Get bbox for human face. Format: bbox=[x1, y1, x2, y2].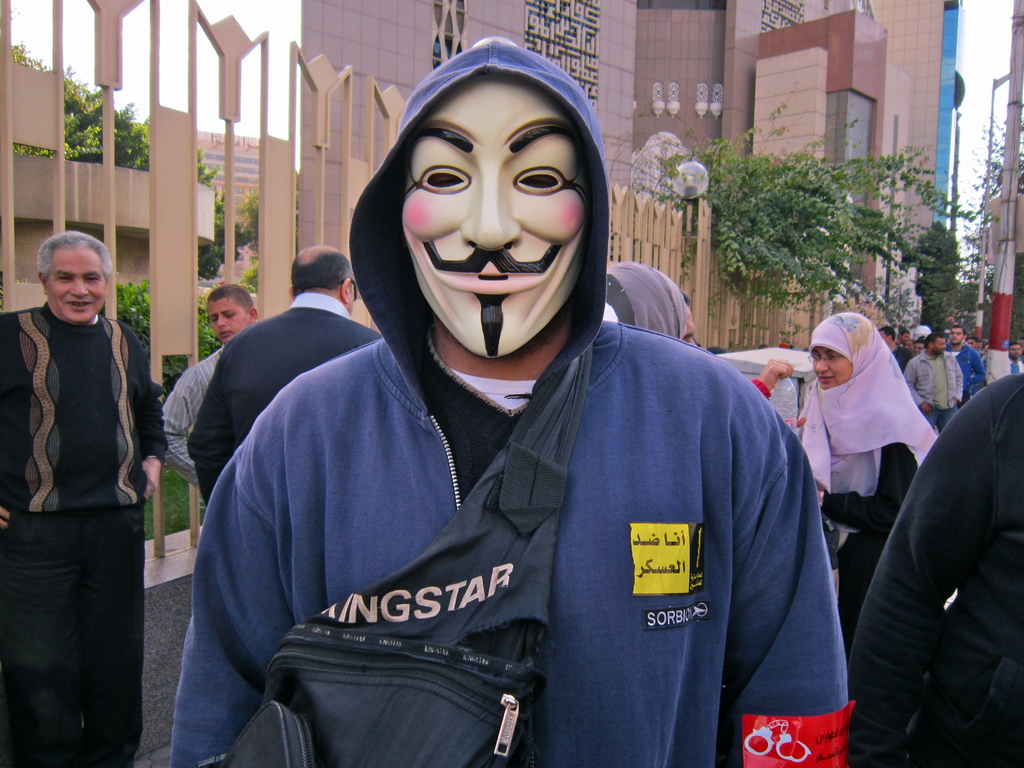
bbox=[935, 336, 946, 352].
